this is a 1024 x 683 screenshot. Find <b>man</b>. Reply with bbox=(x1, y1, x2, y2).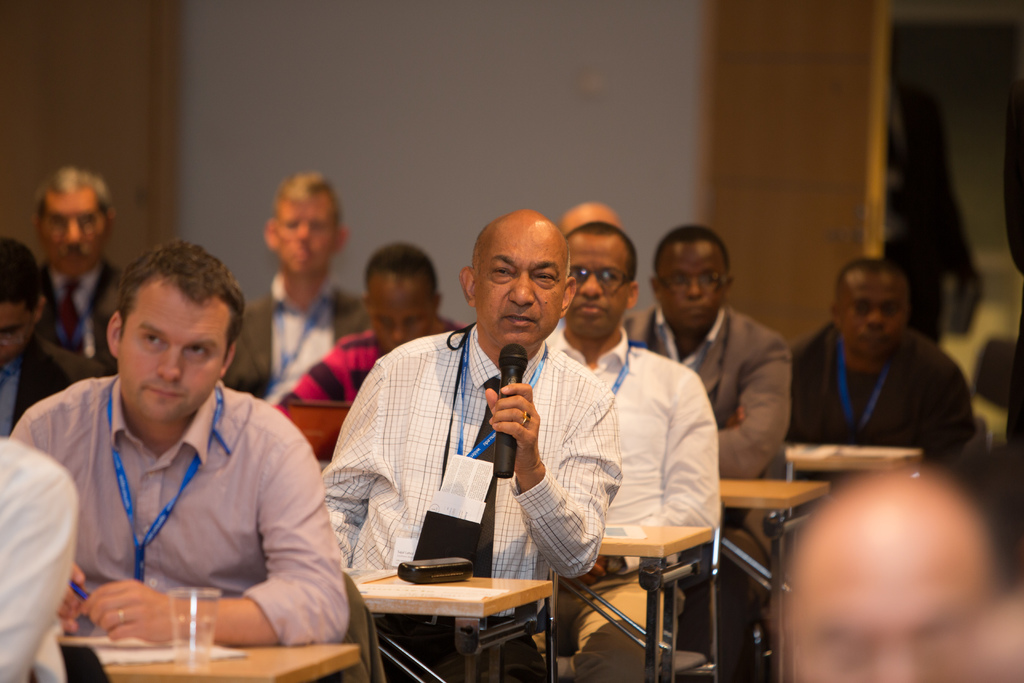
bbox=(0, 236, 95, 425).
